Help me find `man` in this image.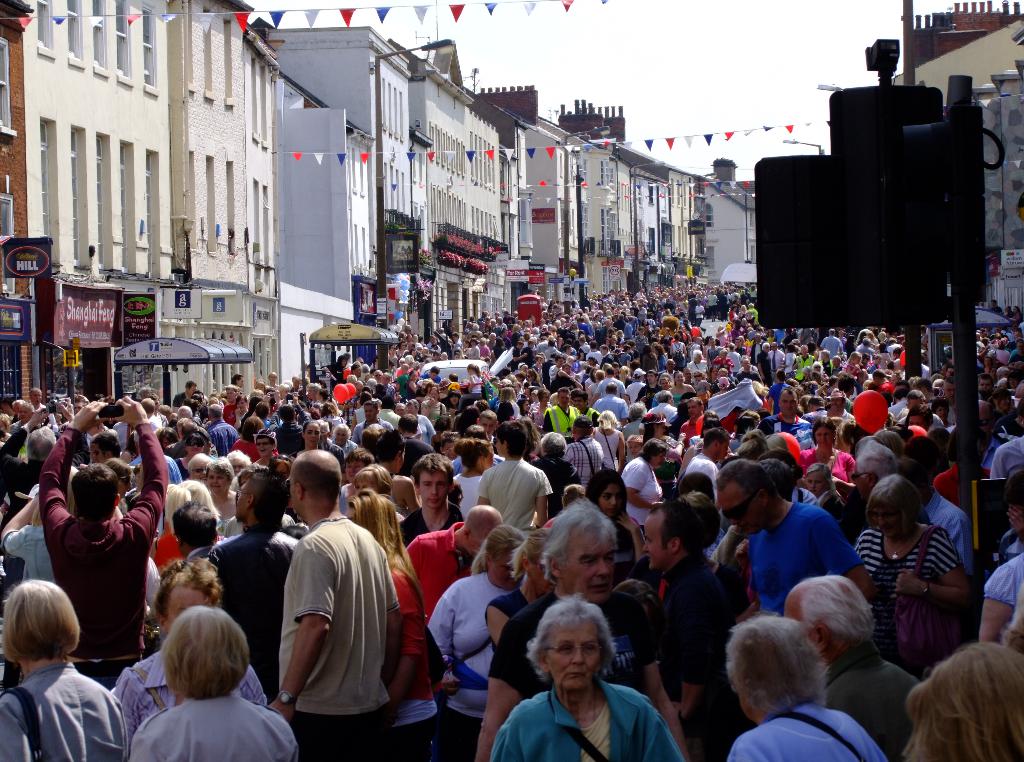
Found it: 550,364,580,392.
